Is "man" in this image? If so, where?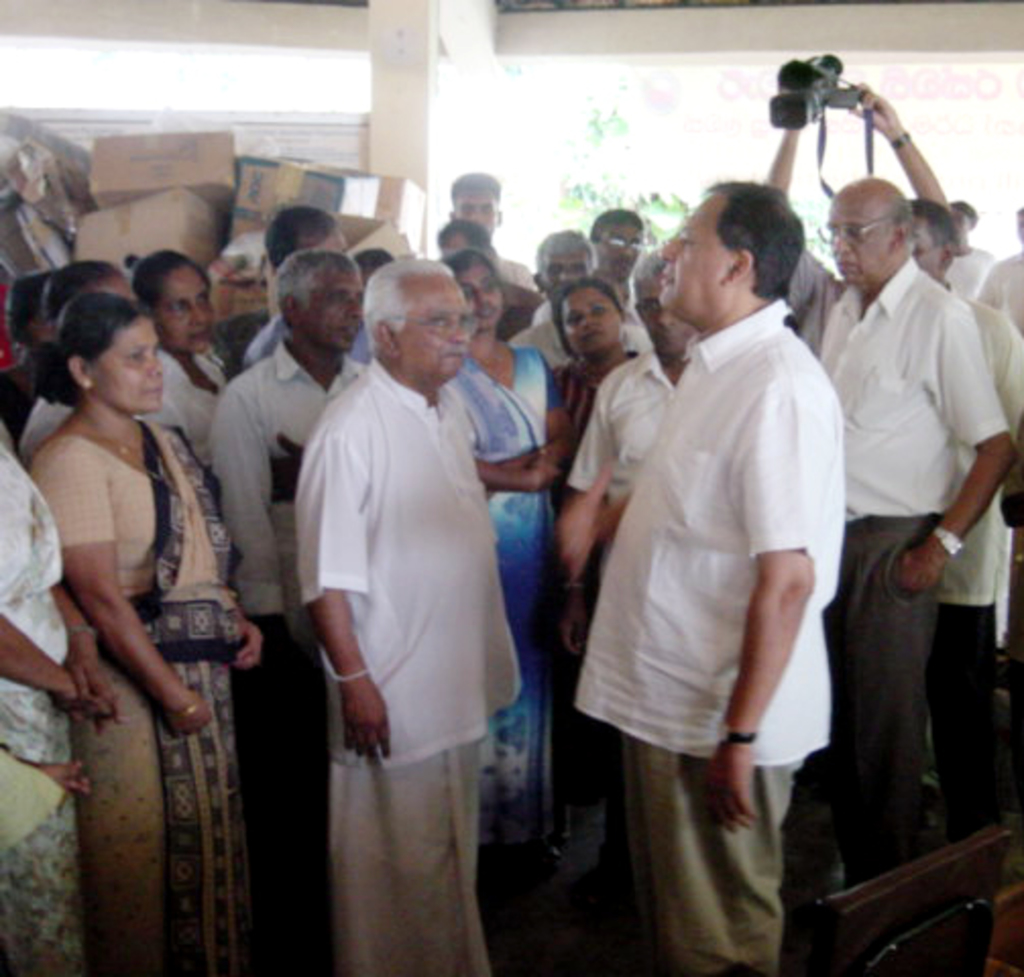
Yes, at <bbox>295, 258, 523, 975</bbox>.
